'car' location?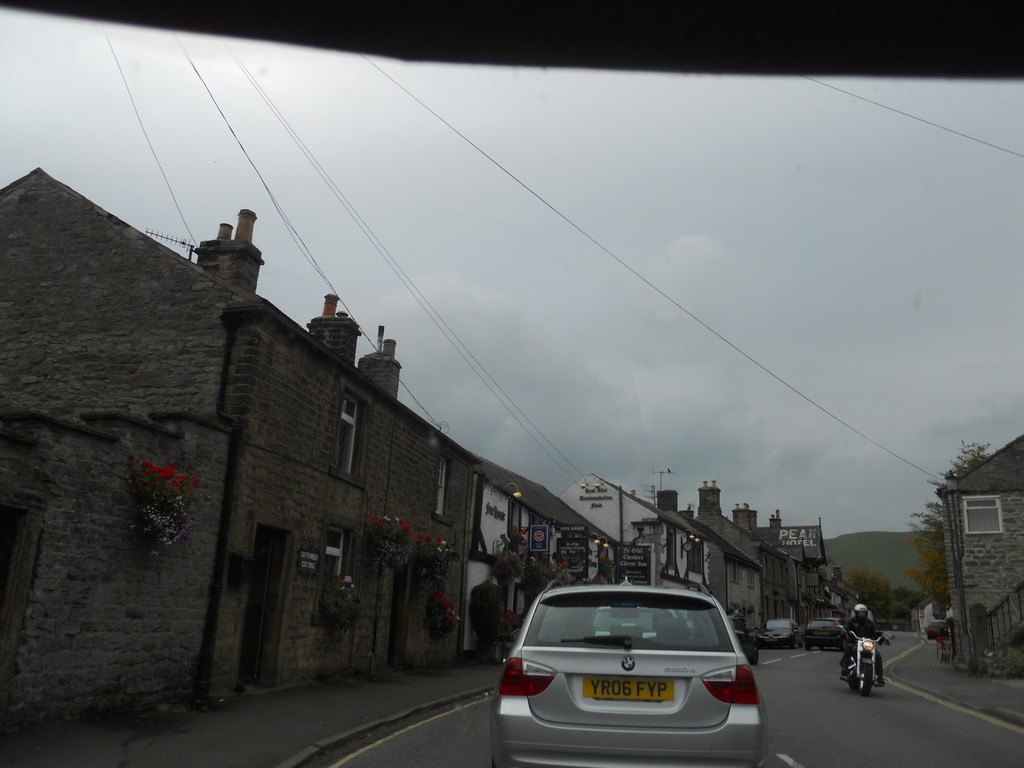
(924, 621, 952, 640)
